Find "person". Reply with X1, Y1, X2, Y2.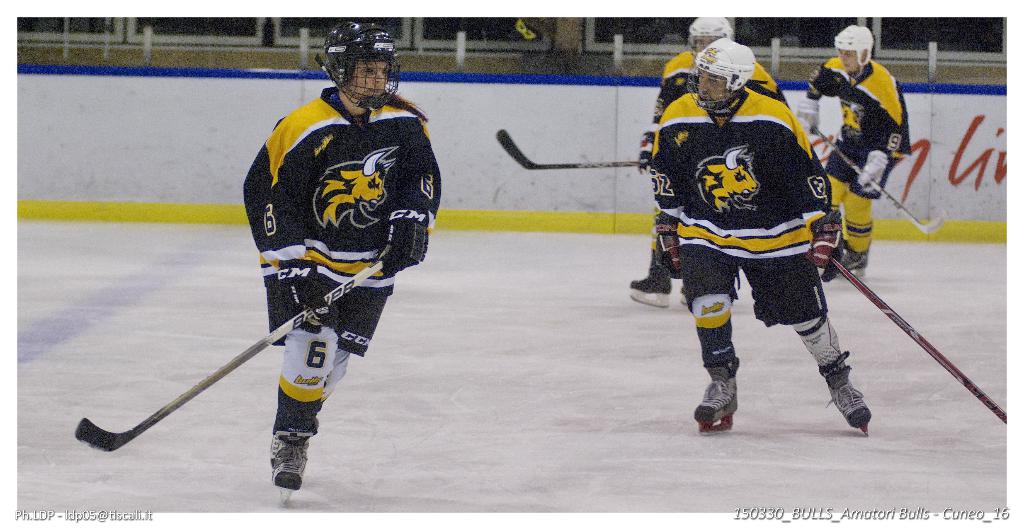
243, 18, 444, 491.
